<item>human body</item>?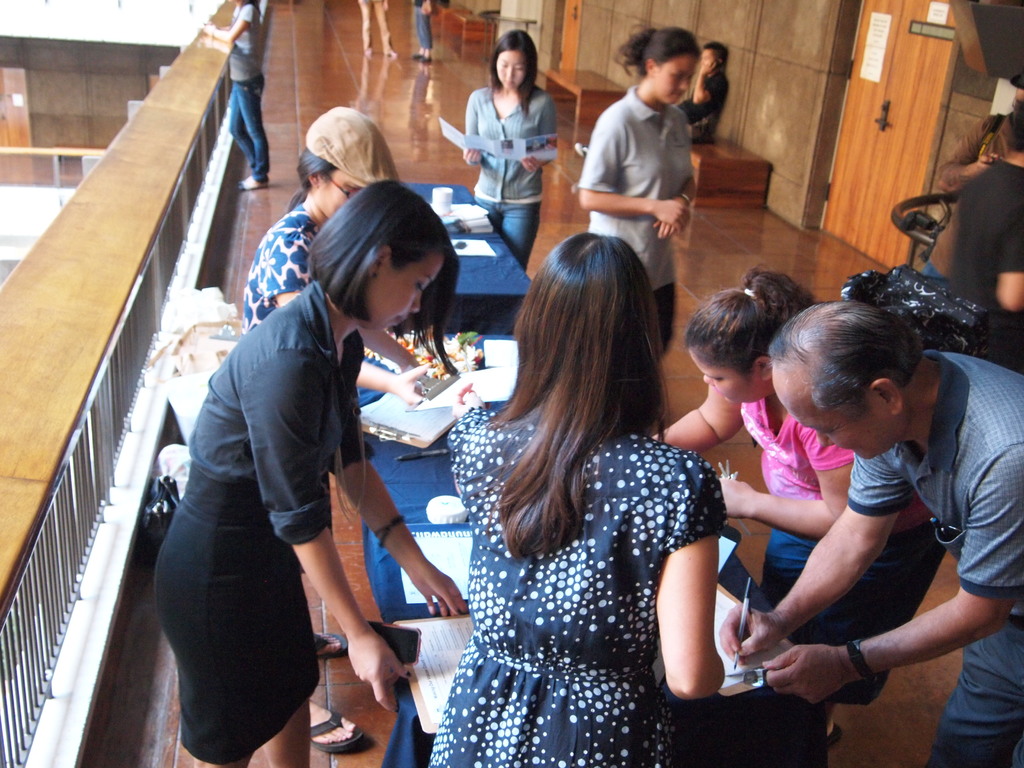
[x1=572, y1=70, x2=727, y2=160]
